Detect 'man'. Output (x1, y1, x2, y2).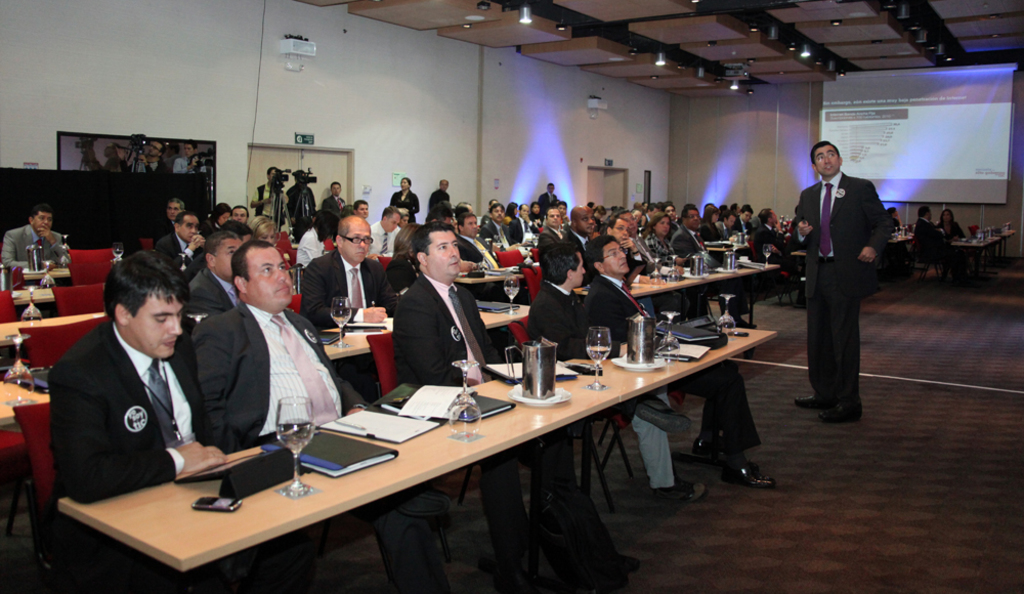
(536, 205, 587, 258).
